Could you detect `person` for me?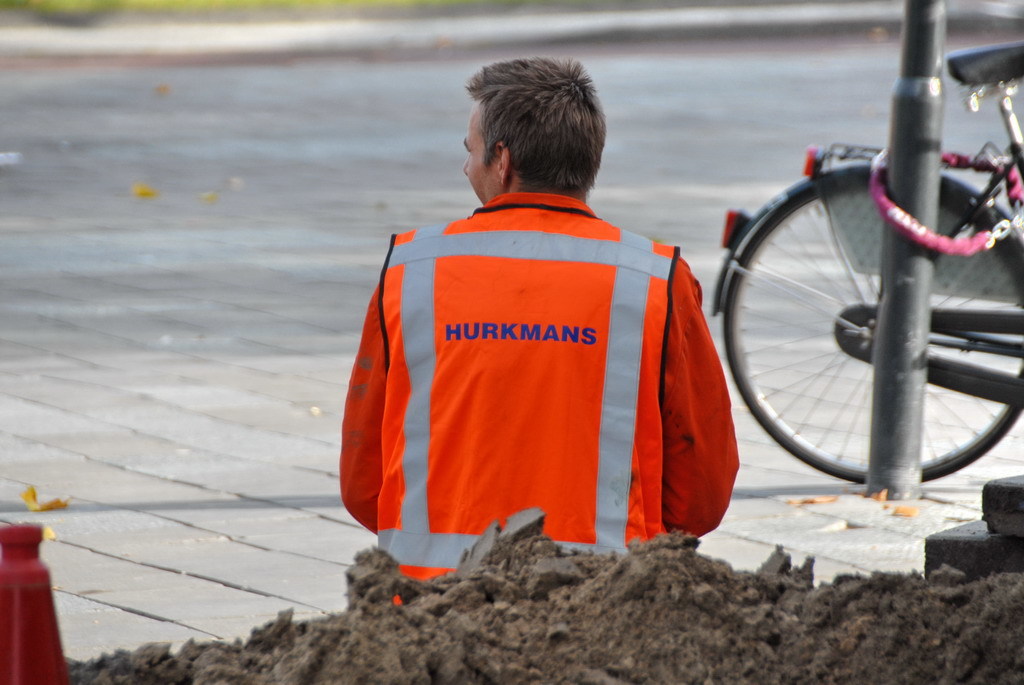
Detection result: 309/89/751/591.
